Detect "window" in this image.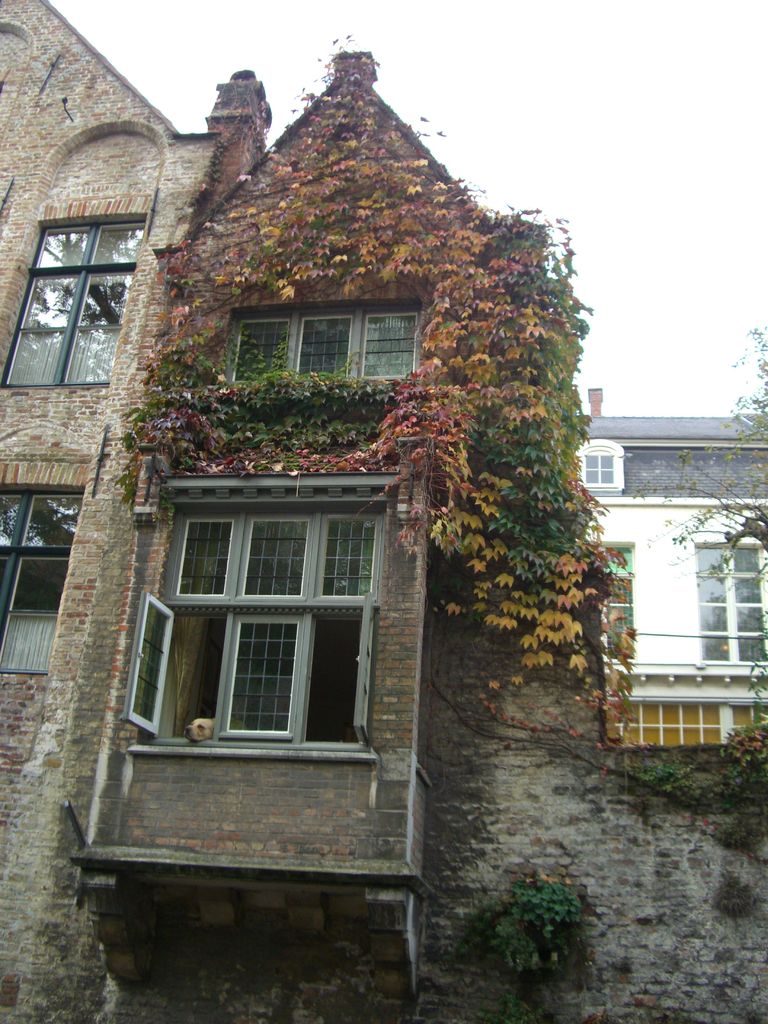
Detection: locate(582, 545, 627, 648).
